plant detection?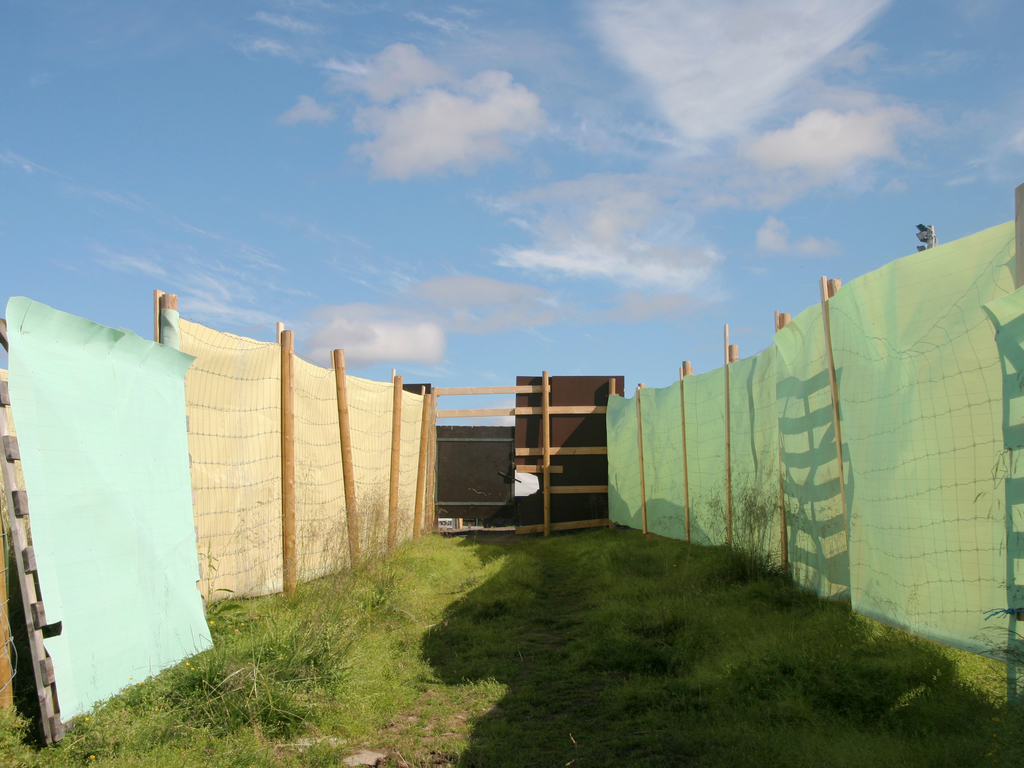
333 544 396 634
